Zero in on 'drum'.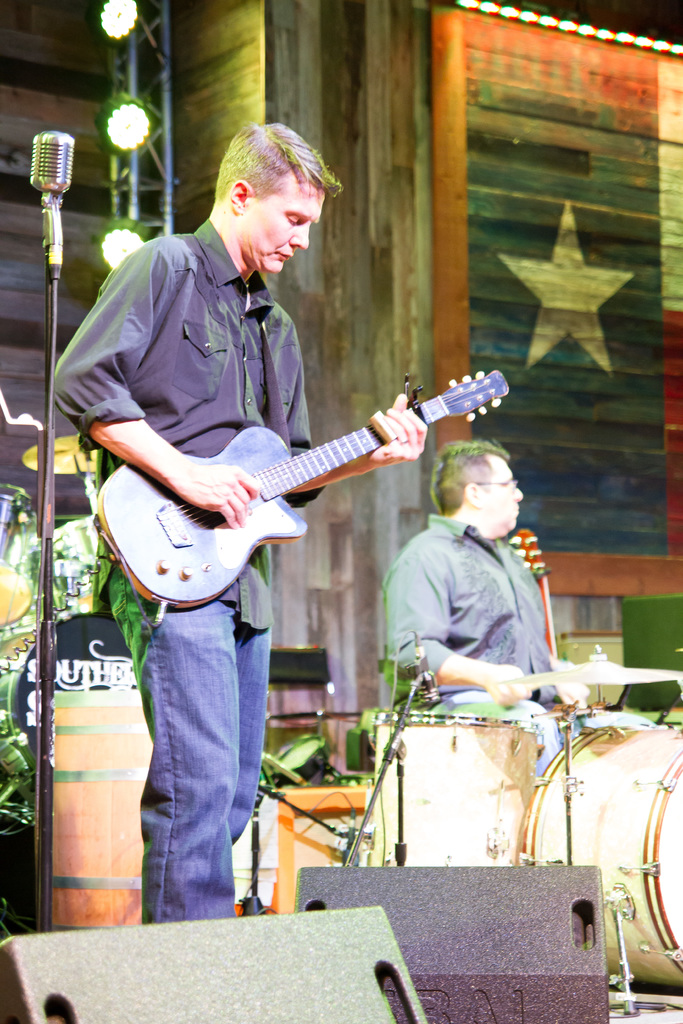
Zeroed in: (x1=49, y1=512, x2=118, y2=619).
